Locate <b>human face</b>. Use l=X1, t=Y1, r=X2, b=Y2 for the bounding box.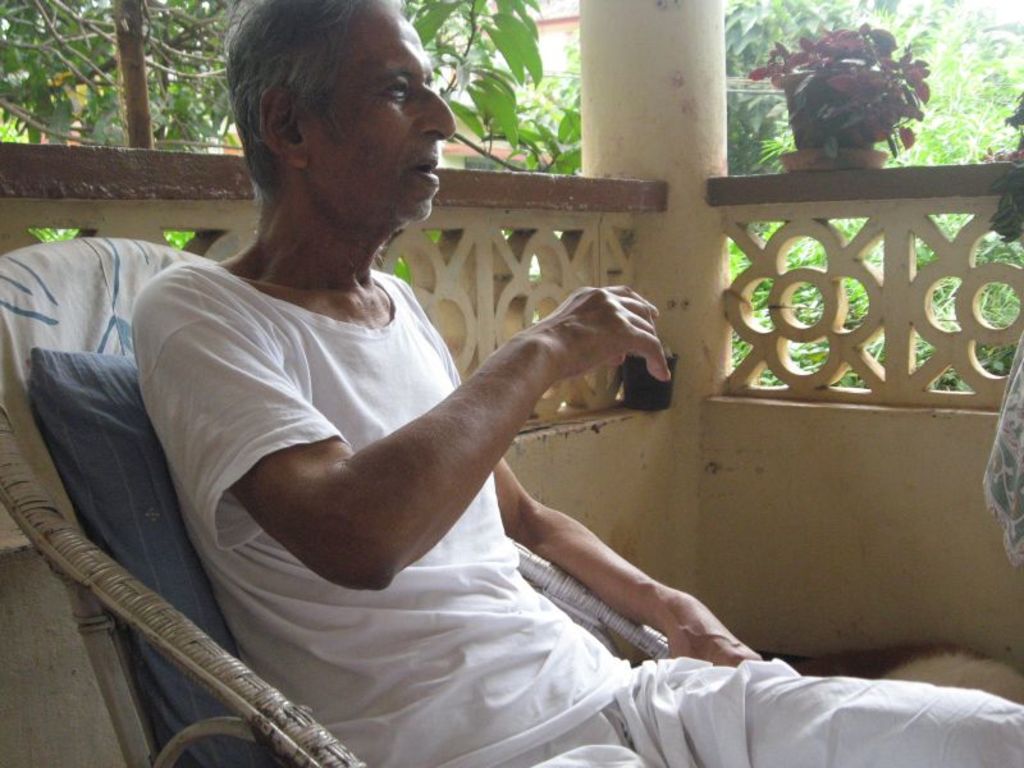
l=311, t=10, r=460, b=220.
